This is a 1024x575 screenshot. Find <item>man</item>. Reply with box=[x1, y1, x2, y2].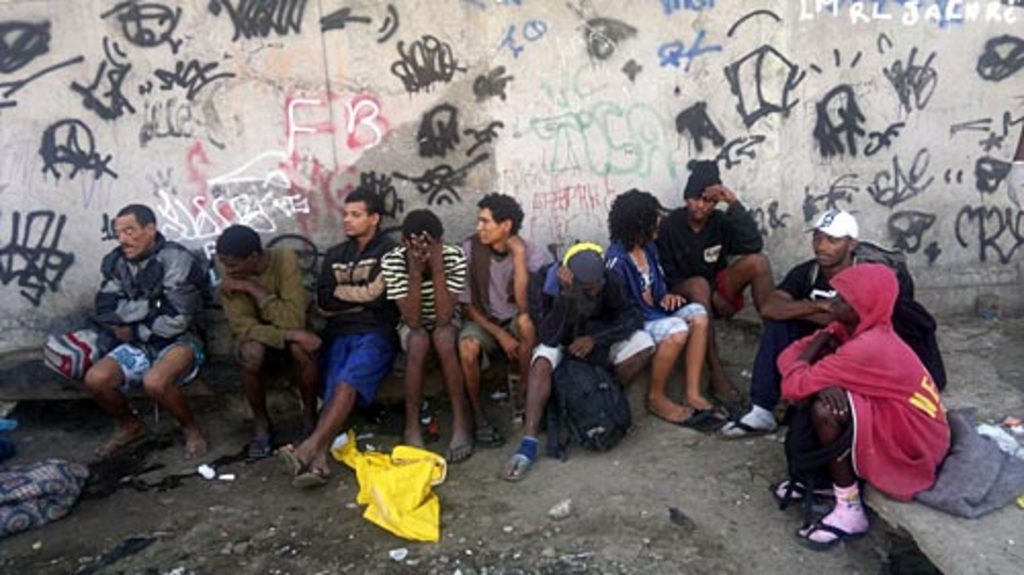
box=[504, 237, 653, 483].
